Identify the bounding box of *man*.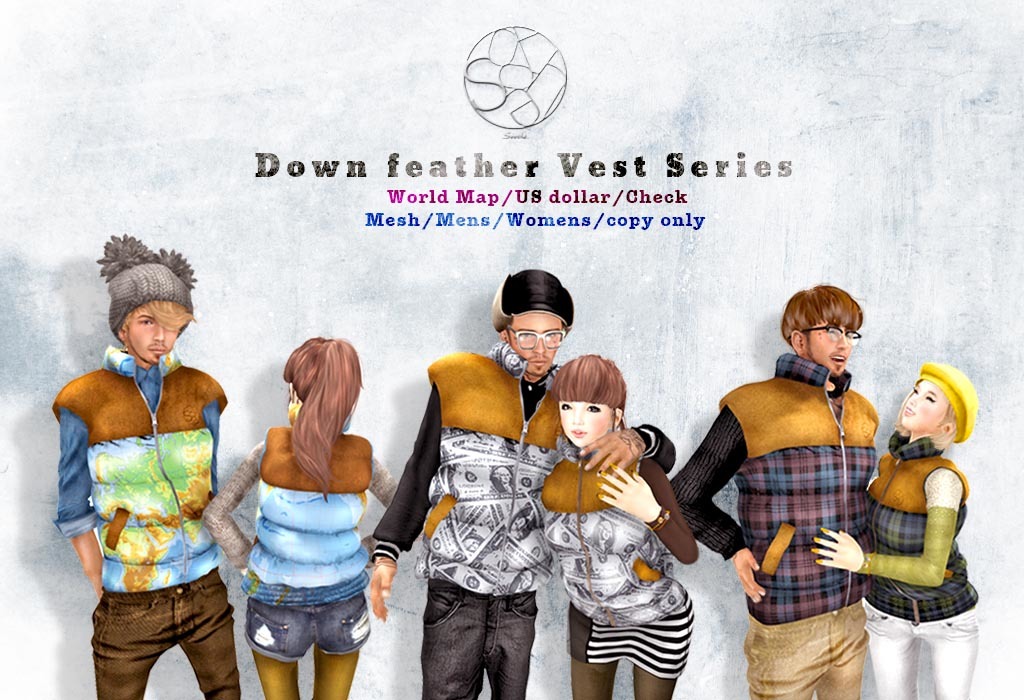
{"x1": 55, "y1": 259, "x2": 244, "y2": 699}.
